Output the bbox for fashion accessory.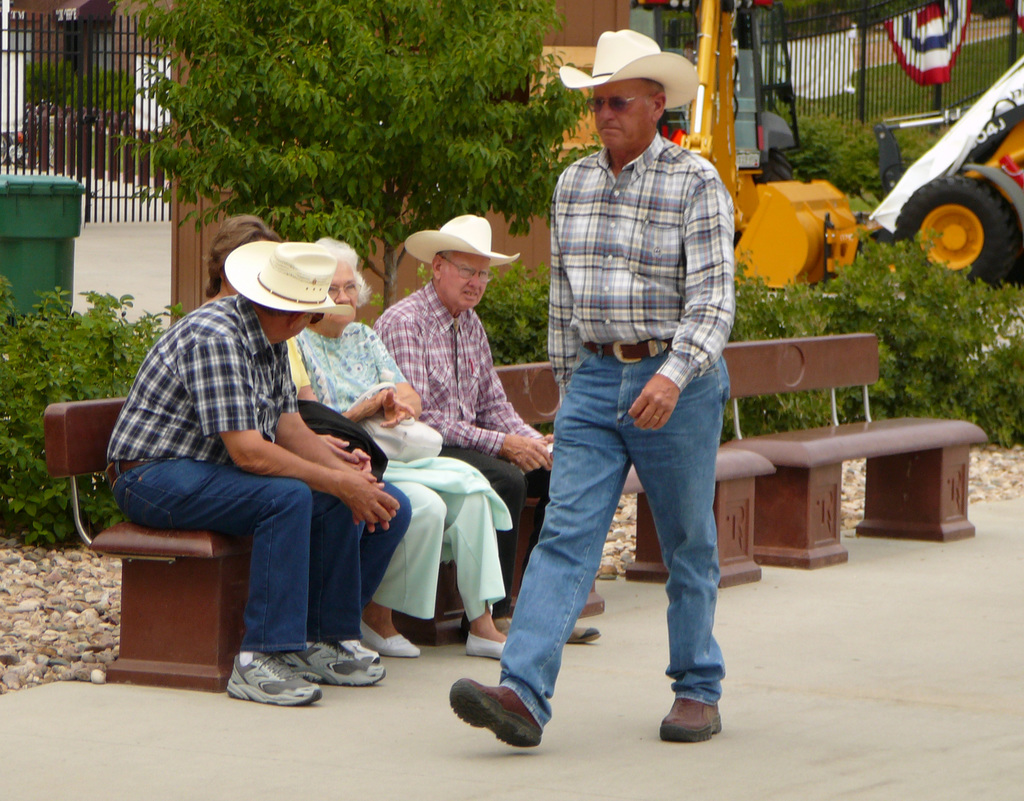
342/640/378/661.
